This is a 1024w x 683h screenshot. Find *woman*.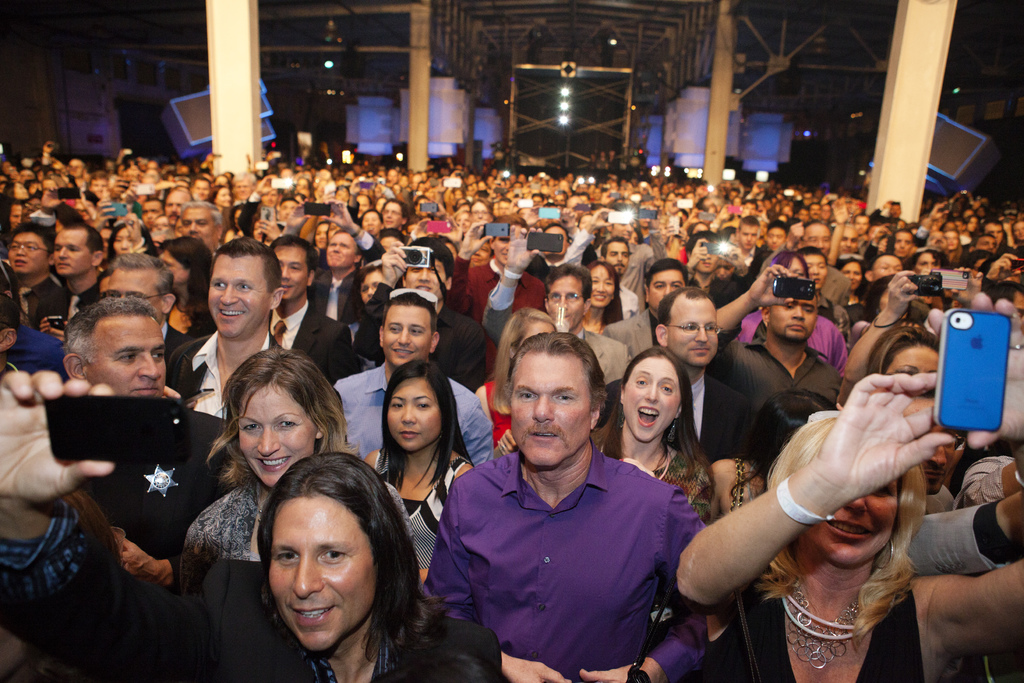
Bounding box: l=4, t=175, r=31, b=205.
